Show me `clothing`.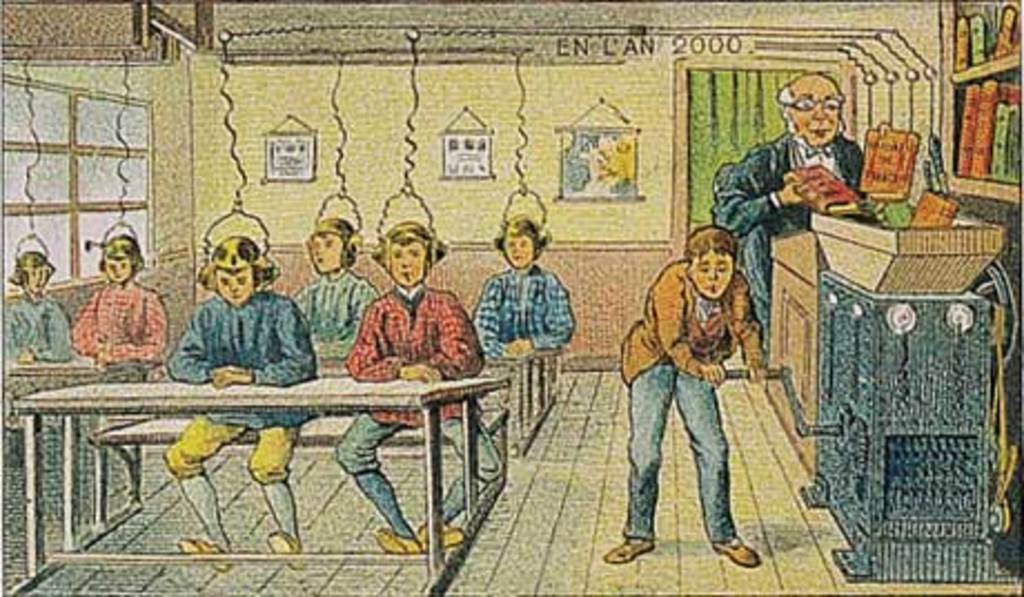
`clothing` is here: left=0, top=296, right=76, bottom=379.
